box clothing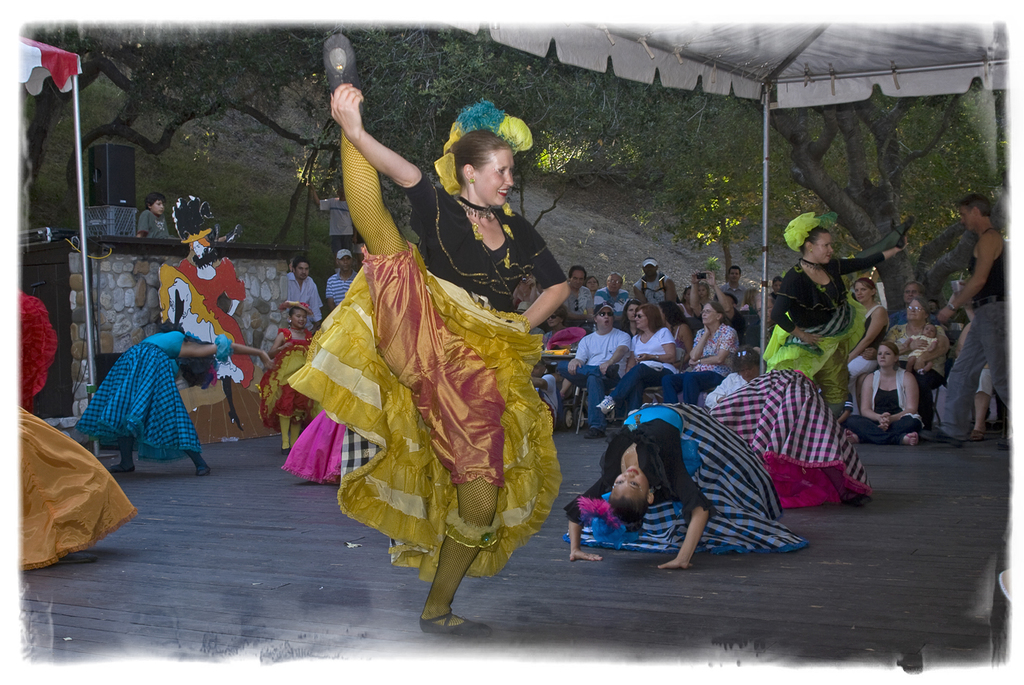
rect(514, 288, 538, 312)
